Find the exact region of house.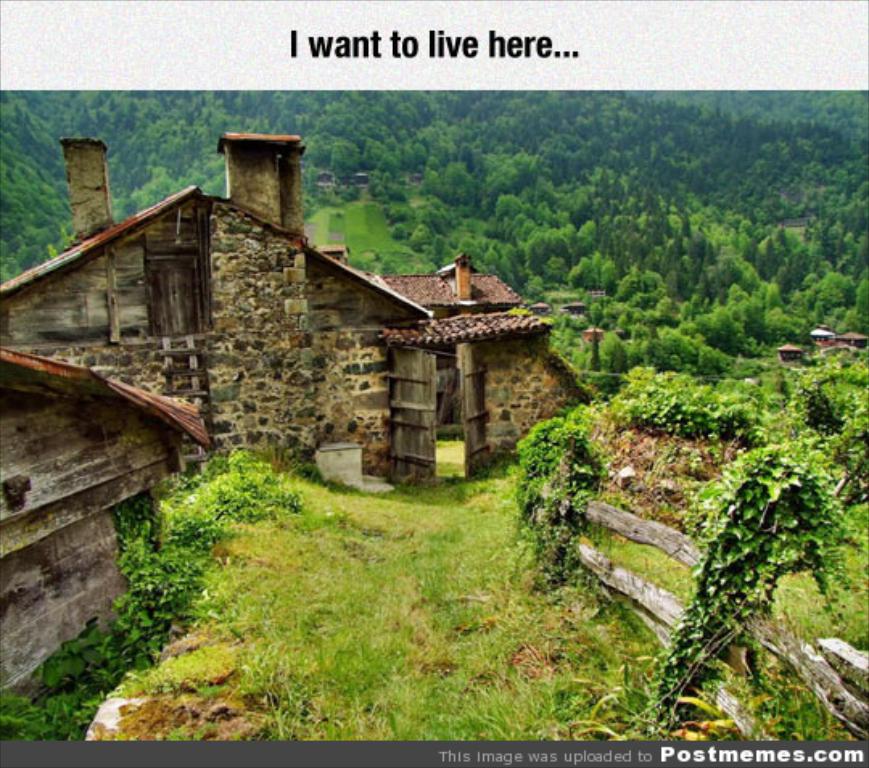
Exact region: 565:299:589:316.
